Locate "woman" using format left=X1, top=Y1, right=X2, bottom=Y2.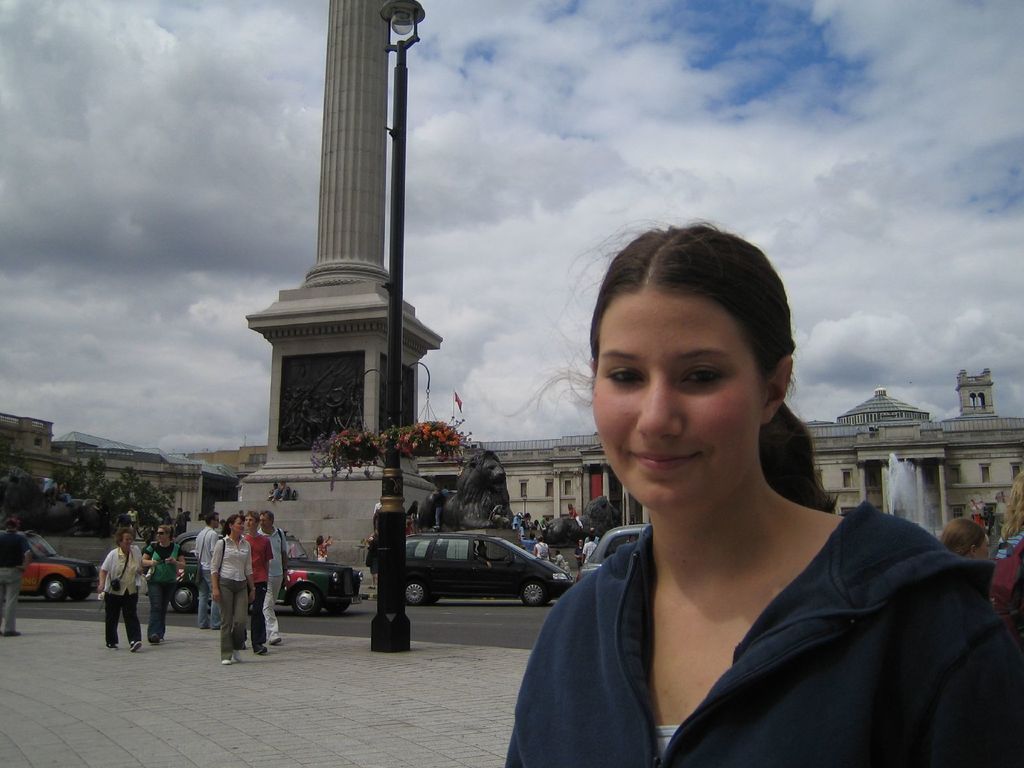
left=97, top=527, right=141, bottom=651.
